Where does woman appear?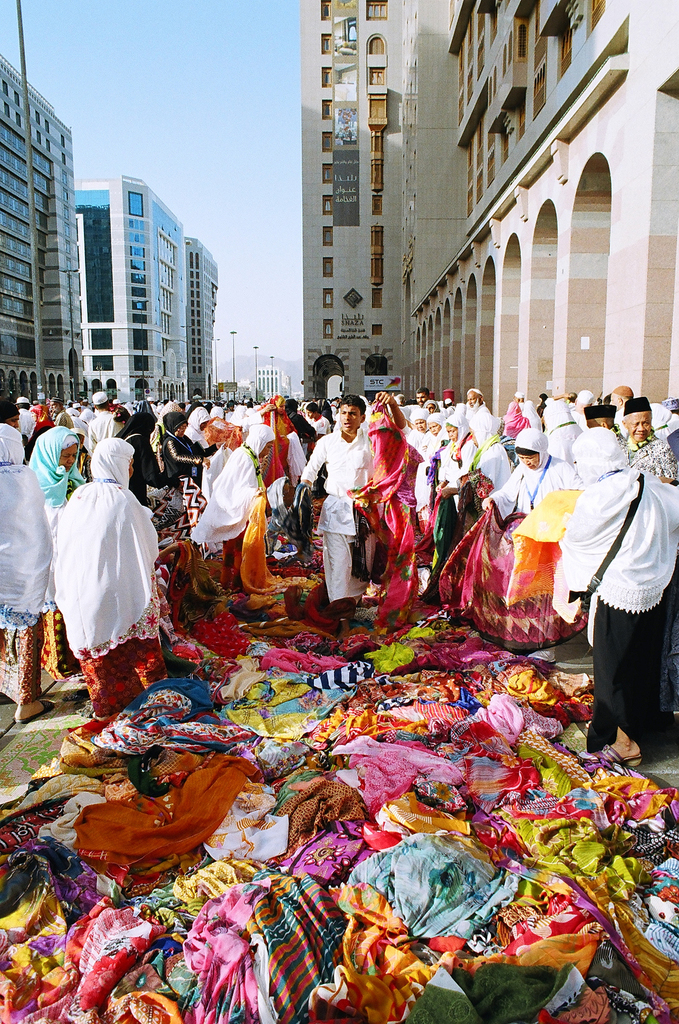
Appears at select_region(513, 388, 529, 406).
